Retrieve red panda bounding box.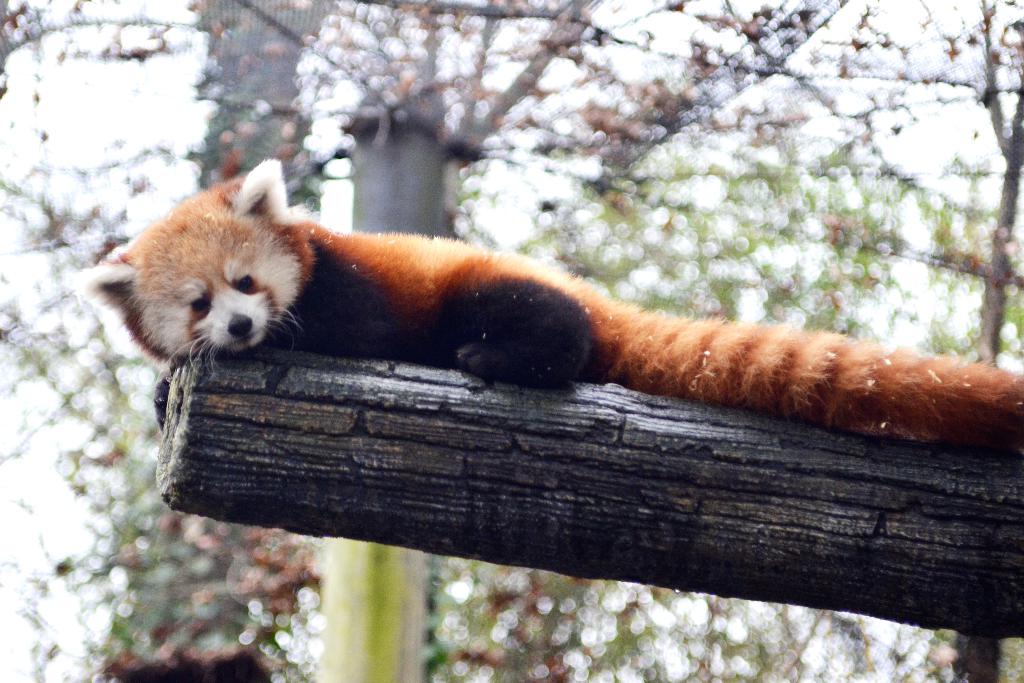
Bounding box: 68 154 1023 445.
